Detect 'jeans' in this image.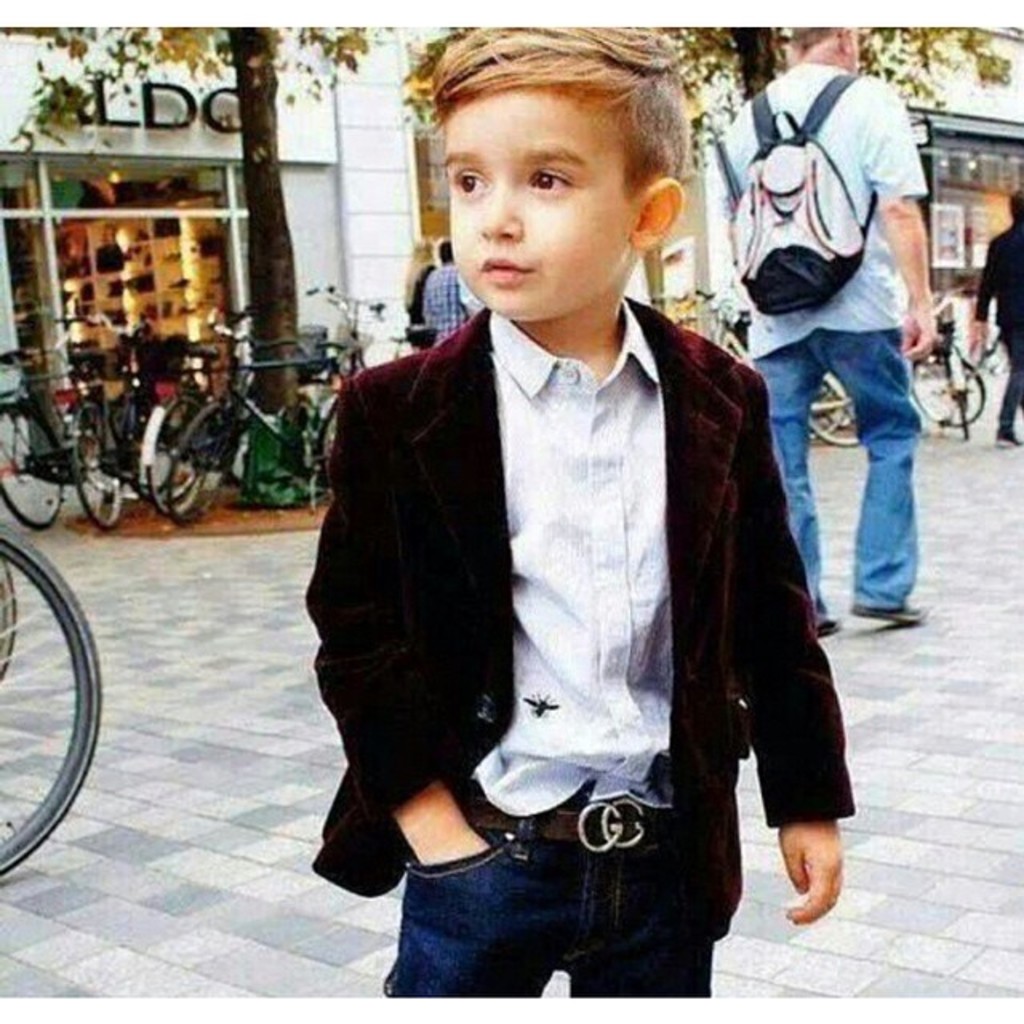
Detection: [374,814,714,1016].
